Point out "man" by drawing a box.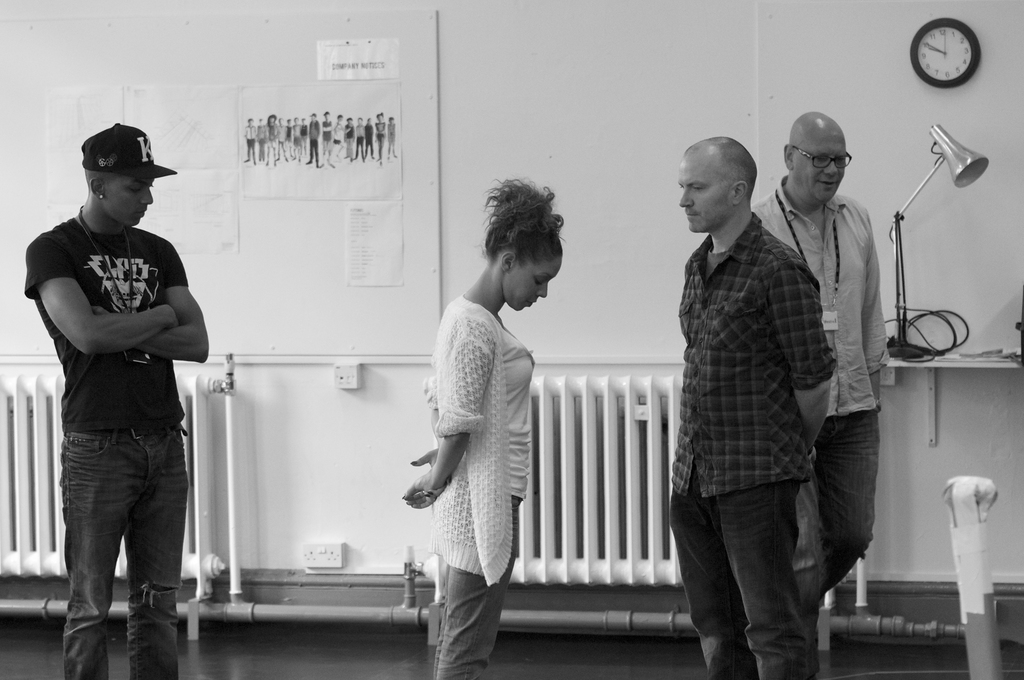
[x1=273, y1=117, x2=289, y2=161].
